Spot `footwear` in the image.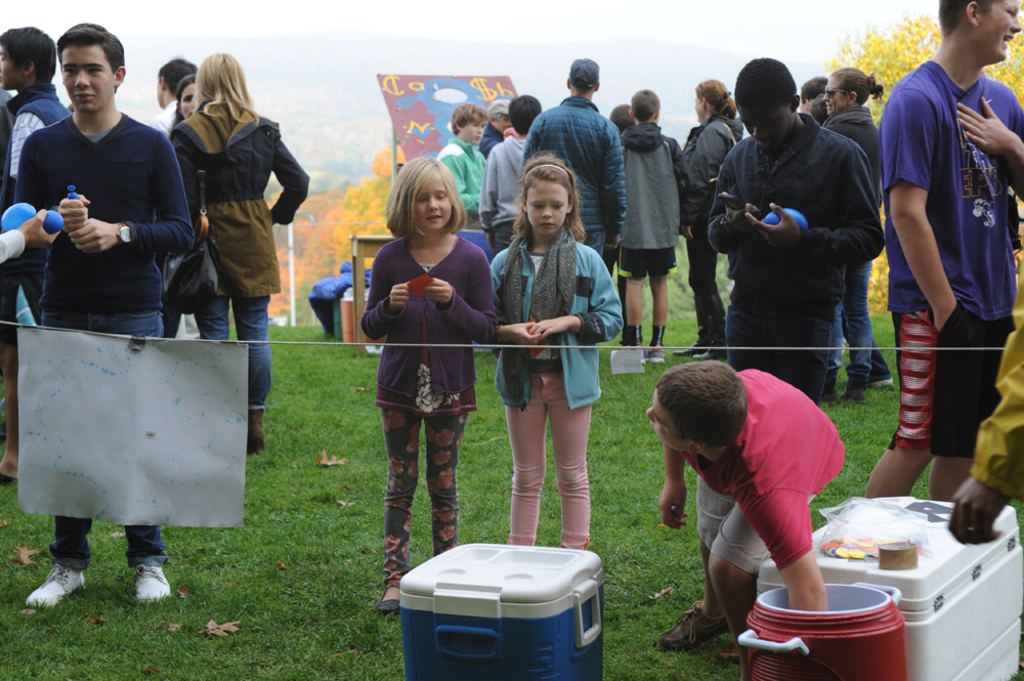
`footwear` found at [248, 401, 268, 453].
